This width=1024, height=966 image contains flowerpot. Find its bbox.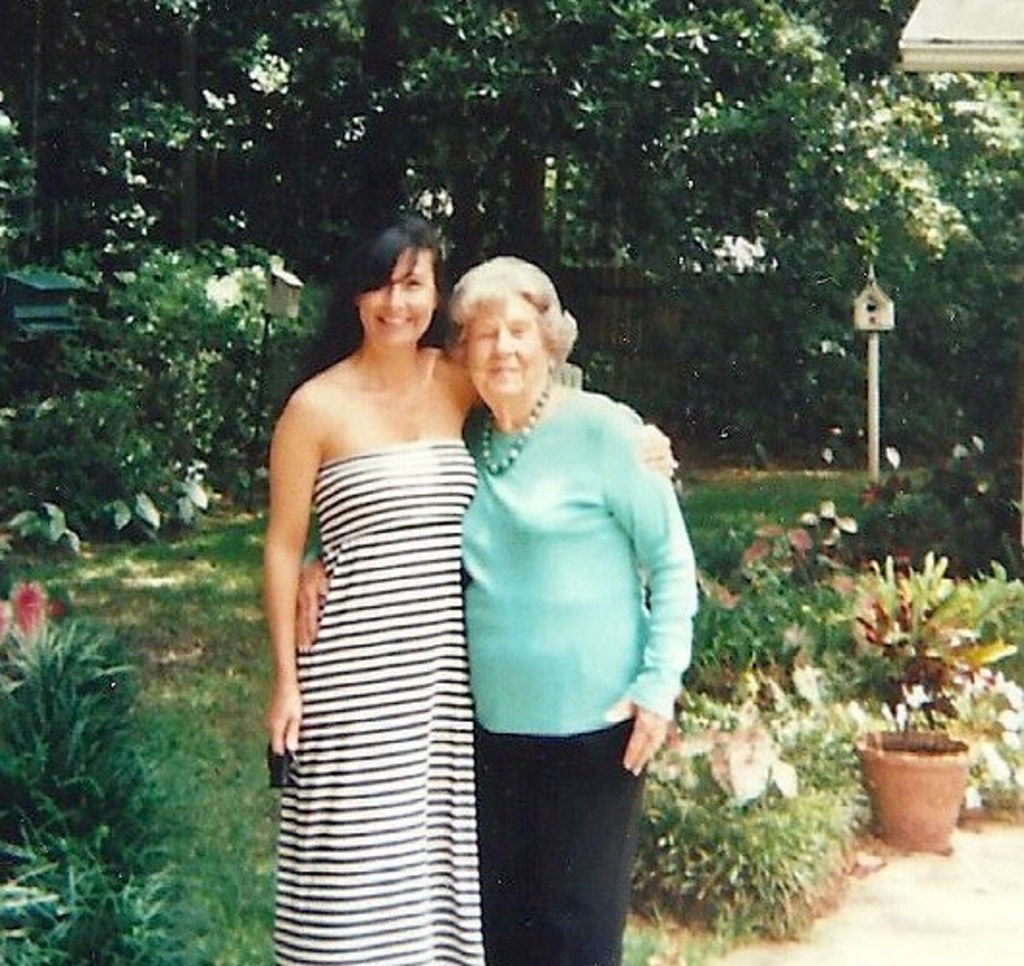
bbox=(857, 722, 978, 858).
